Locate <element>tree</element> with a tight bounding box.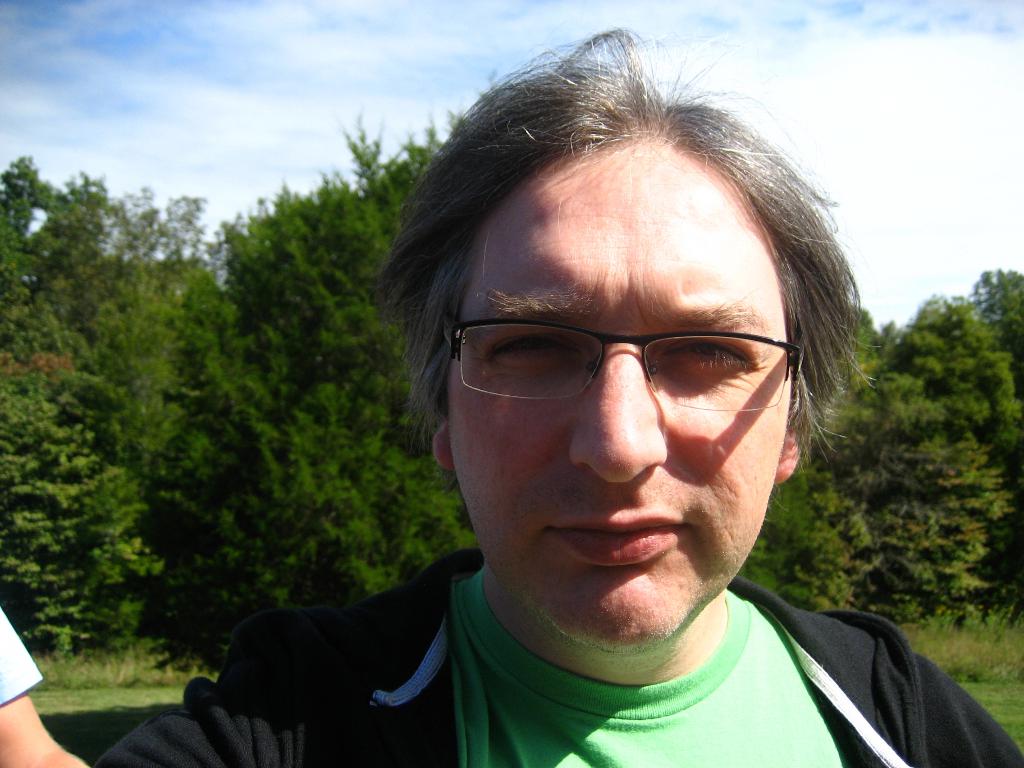
l=112, t=76, r=493, b=683.
